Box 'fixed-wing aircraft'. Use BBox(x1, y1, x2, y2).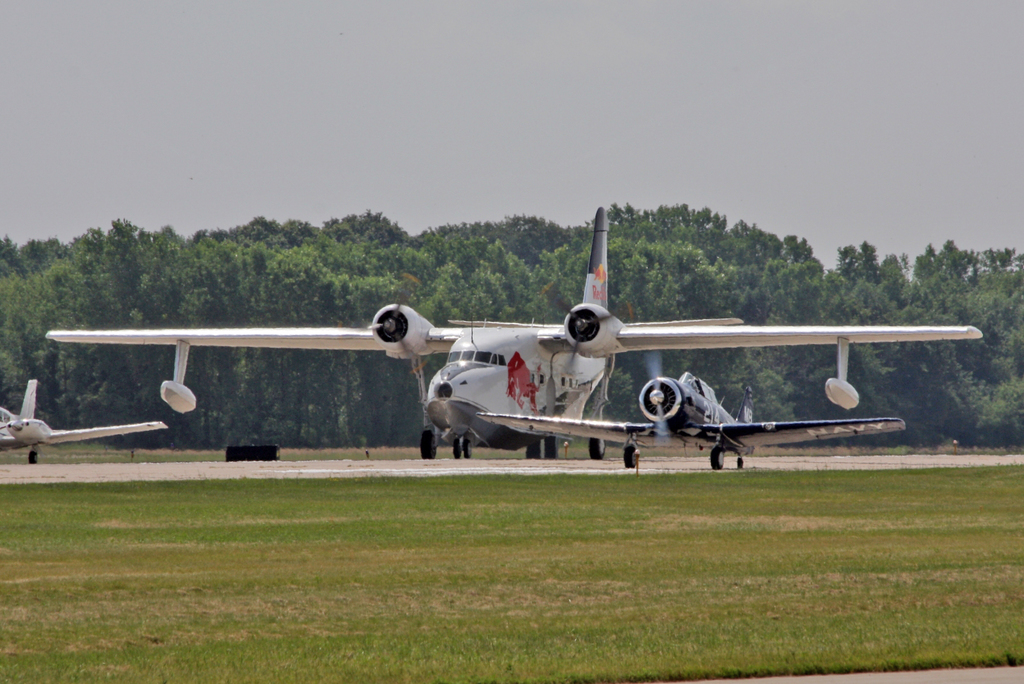
BBox(477, 346, 908, 467).
